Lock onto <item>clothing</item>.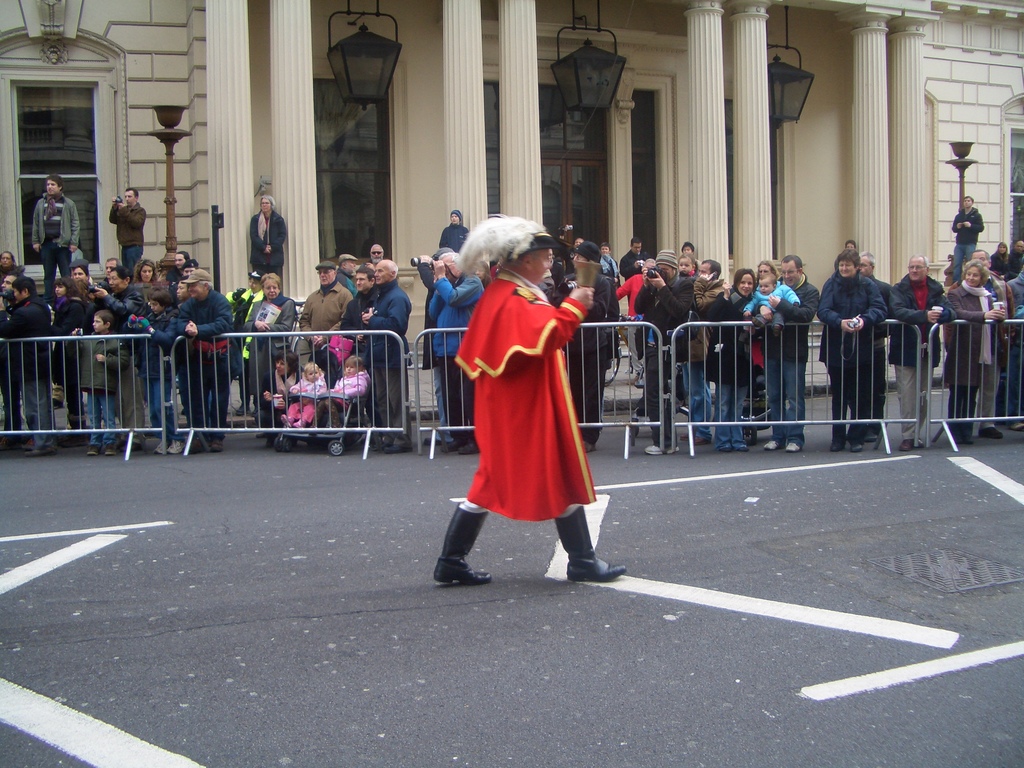
Locked: select_region(950, 282, 1004, 392).
